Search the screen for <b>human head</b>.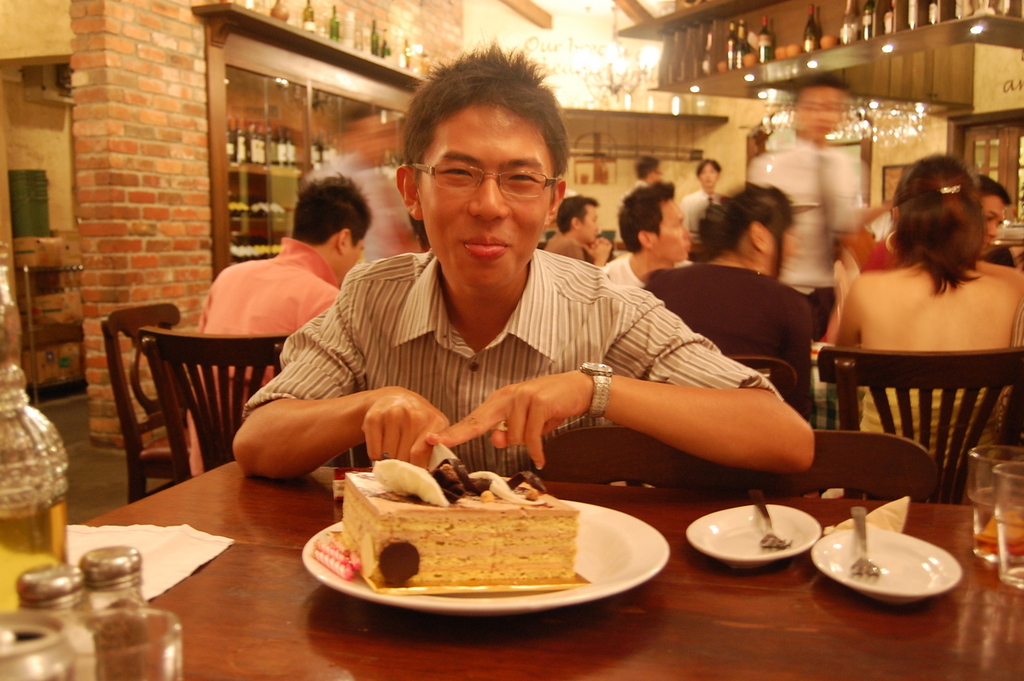
Found at detection(693, 157, 723, 190).
